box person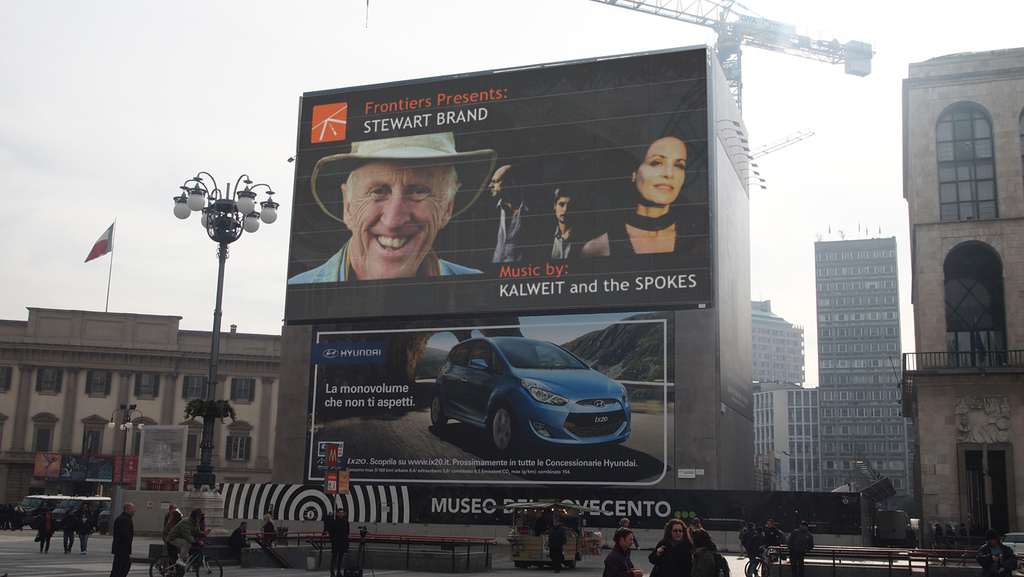
[x1=235, y1=514, x2=243, y2=548]
